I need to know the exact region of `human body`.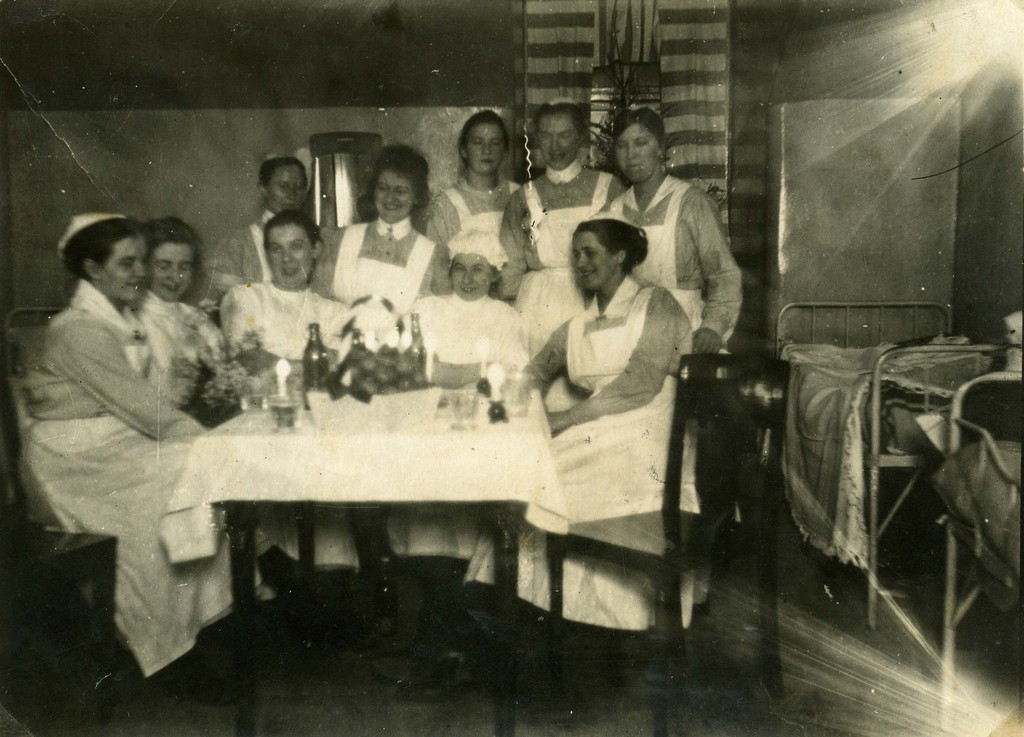
Region: <region>321, 142, 450, 355</region>.
